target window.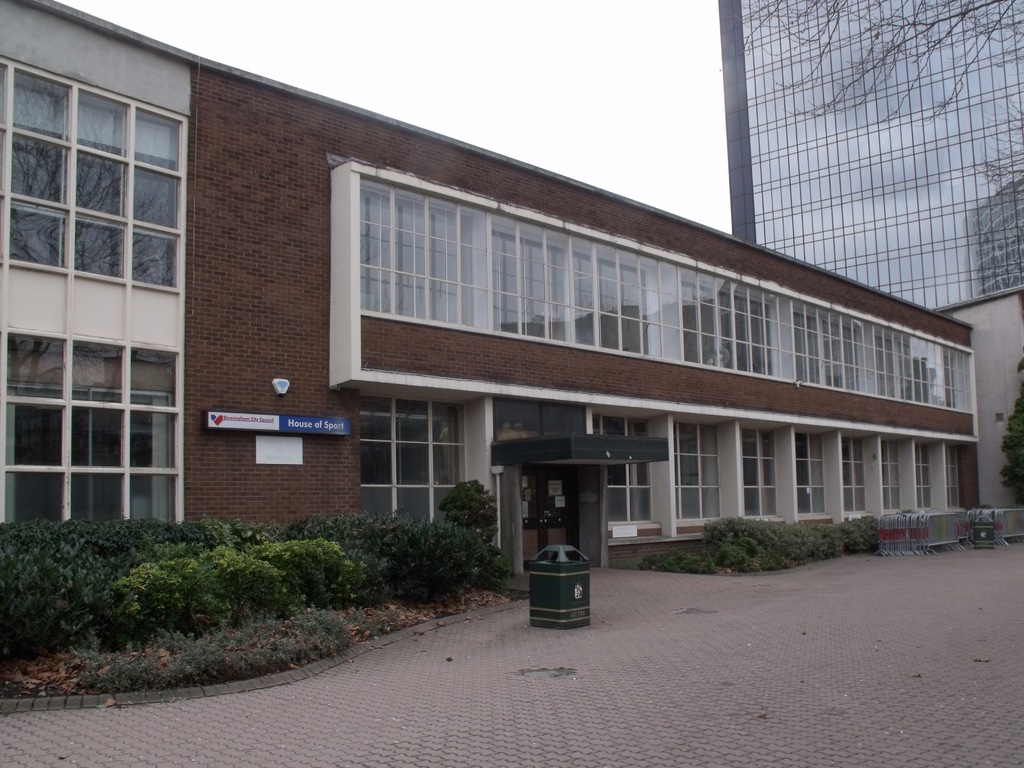
Target region: (846, 438, 870, 518).
